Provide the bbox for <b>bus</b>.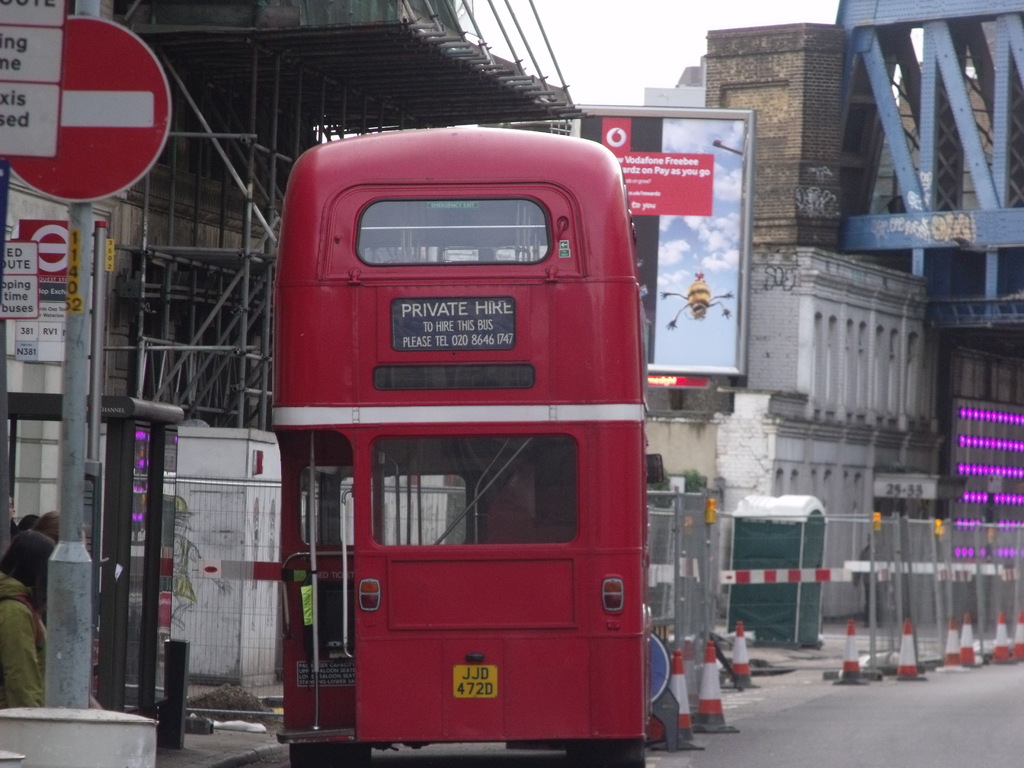
<region>273, 121, 652, 767</region>.
